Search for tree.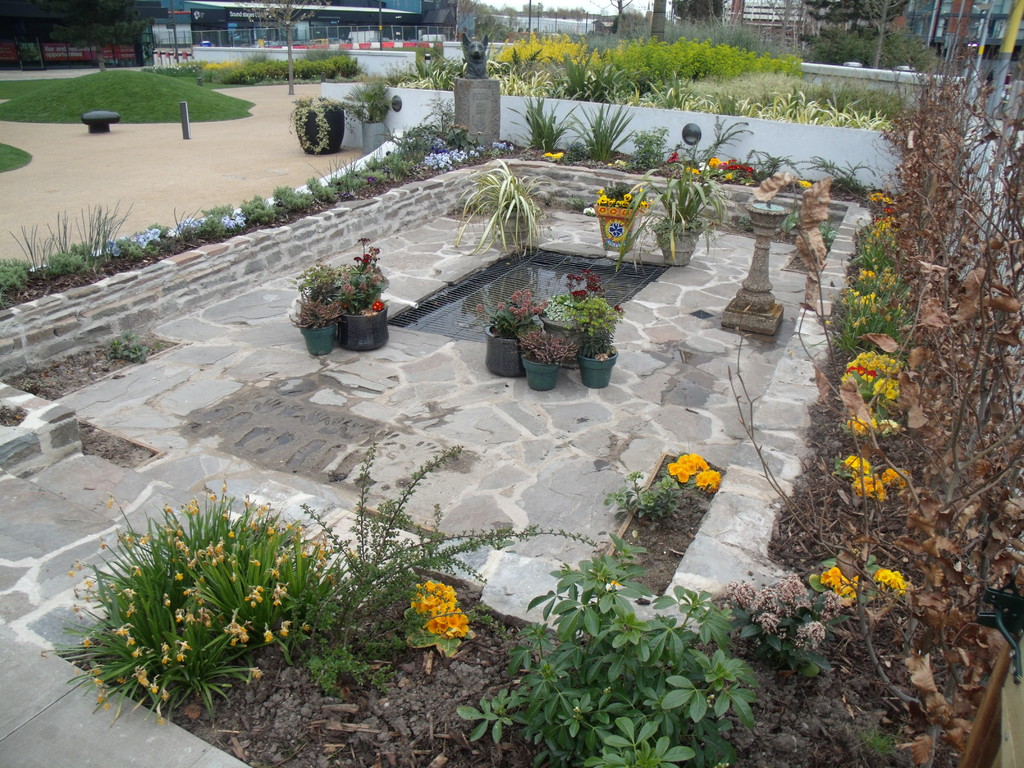
Found at Rect(235, 1, 329, 92).
